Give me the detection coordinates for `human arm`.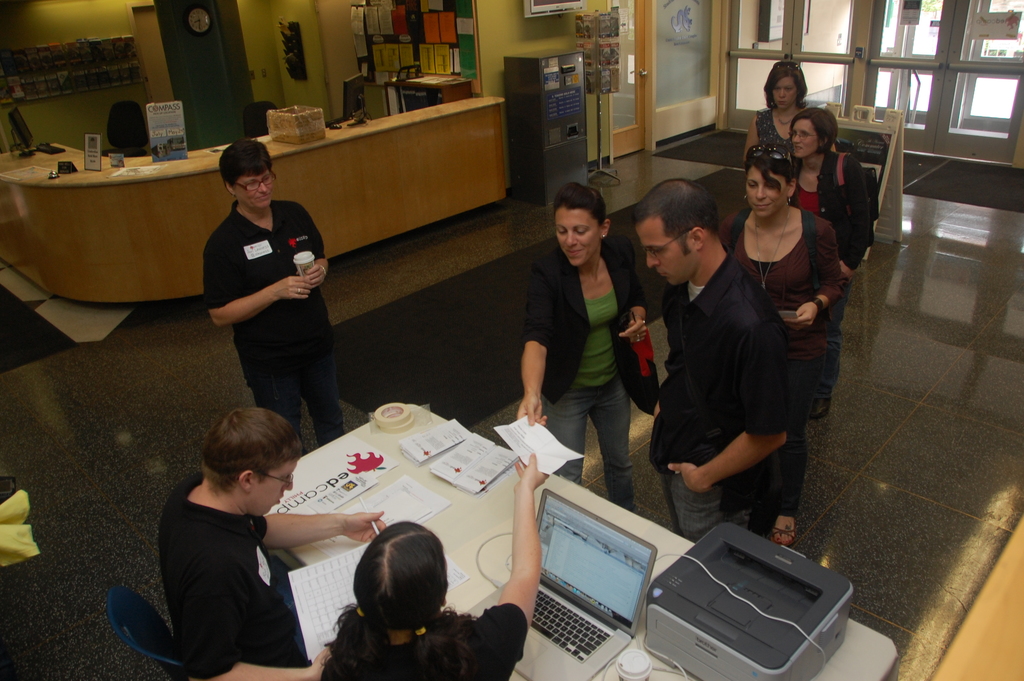
[605,243,658,350].
